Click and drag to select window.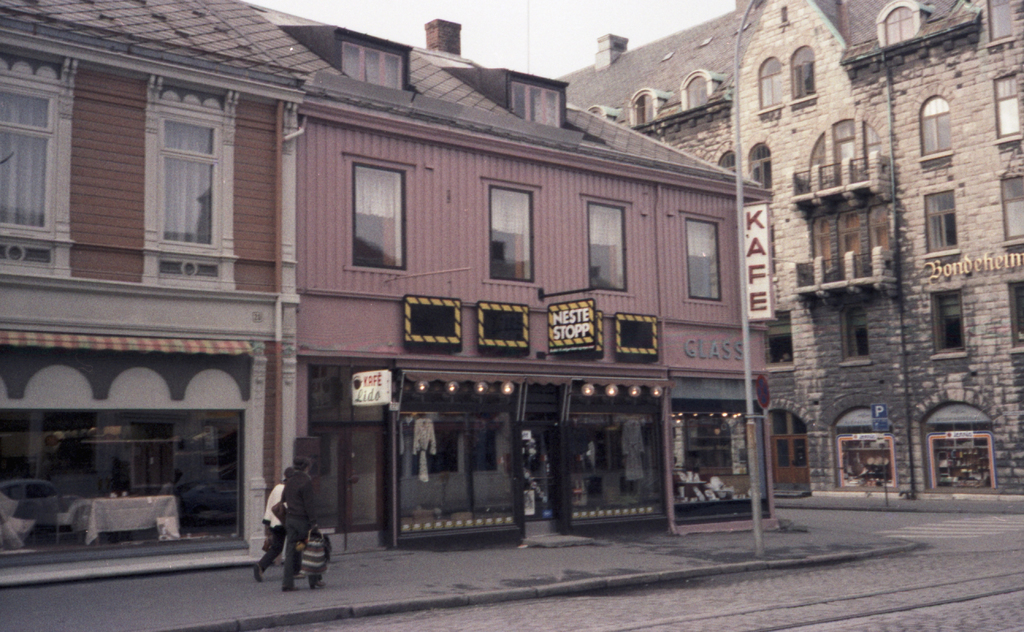
Selection: (left=925, top=194, right=960, bottom=249).
